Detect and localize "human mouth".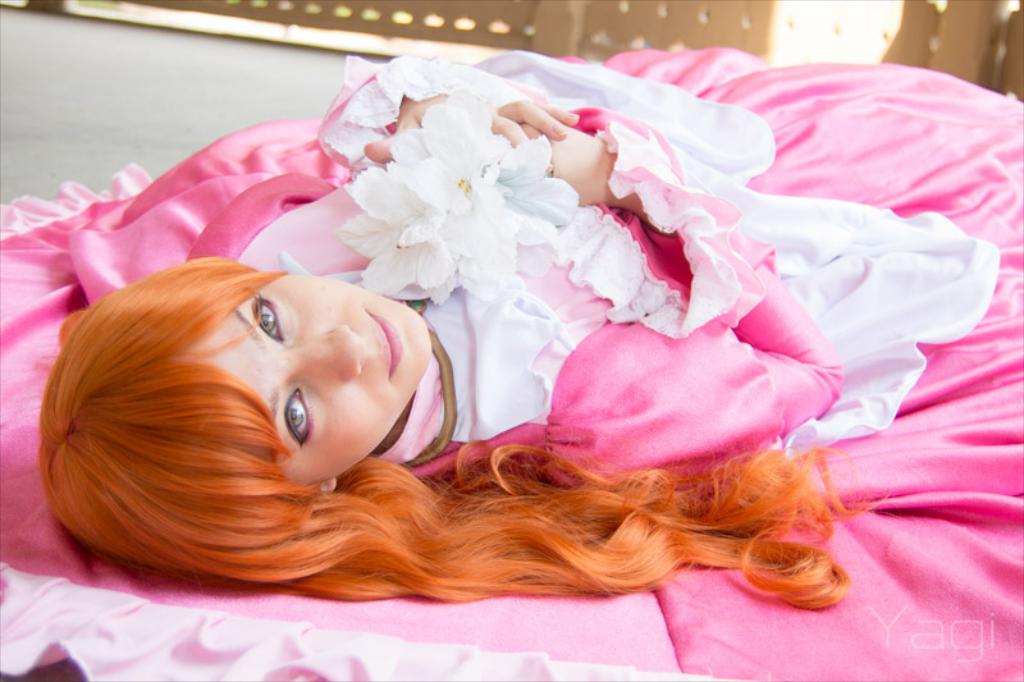
Localized at bbox(367, 308, 402, 379).
